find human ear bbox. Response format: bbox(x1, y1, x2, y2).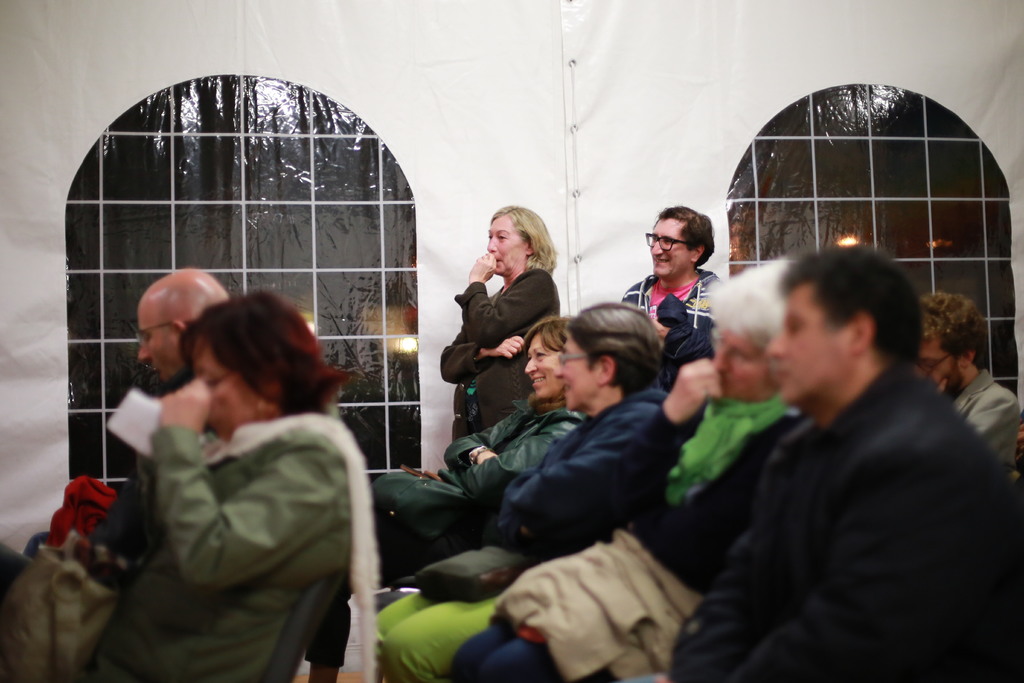
bbox(963, 348, 974, 365).
